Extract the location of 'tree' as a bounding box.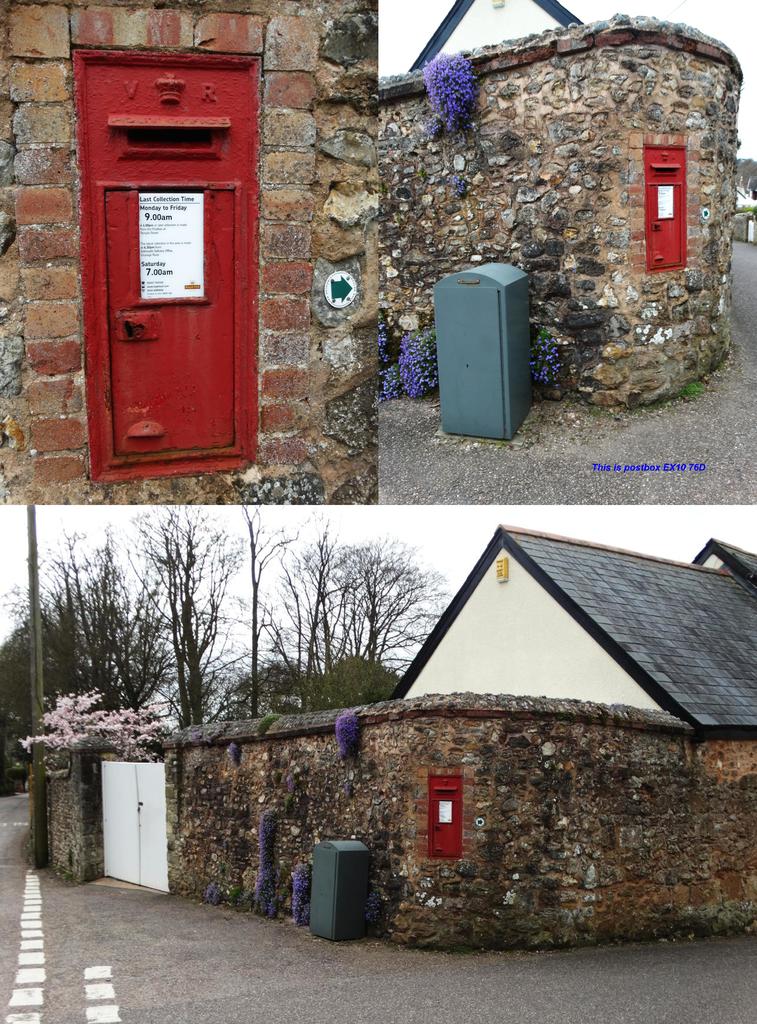
region(134, 512, 263, 722).
